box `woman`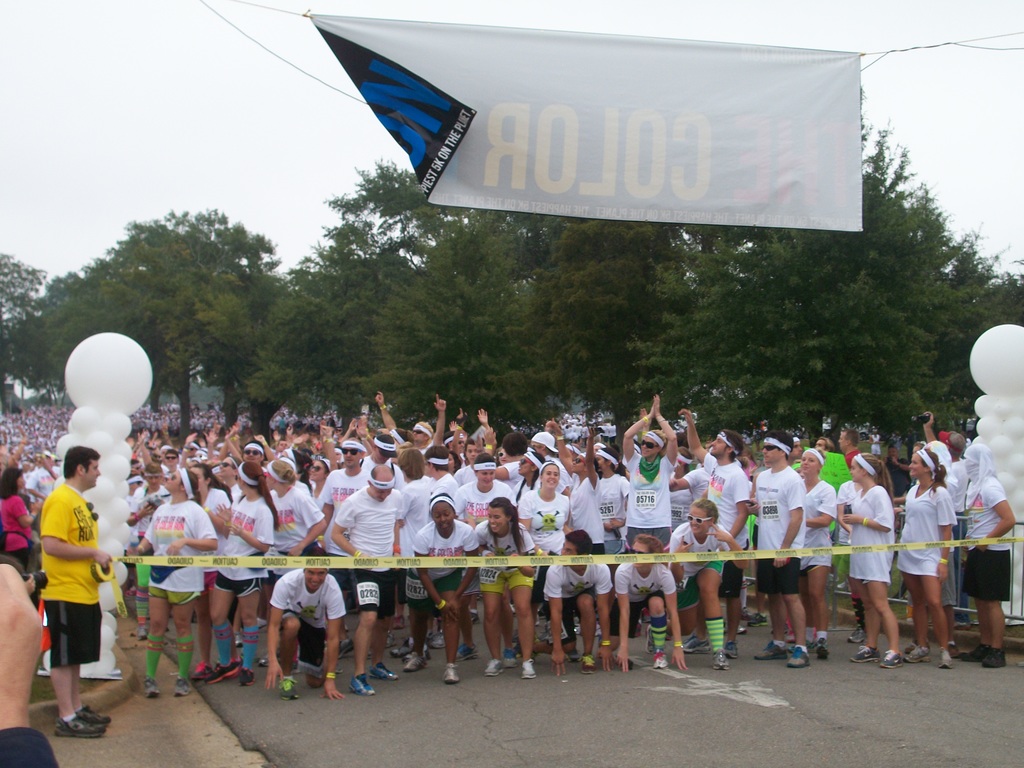
bbox=[612, 536, 685, 679]
